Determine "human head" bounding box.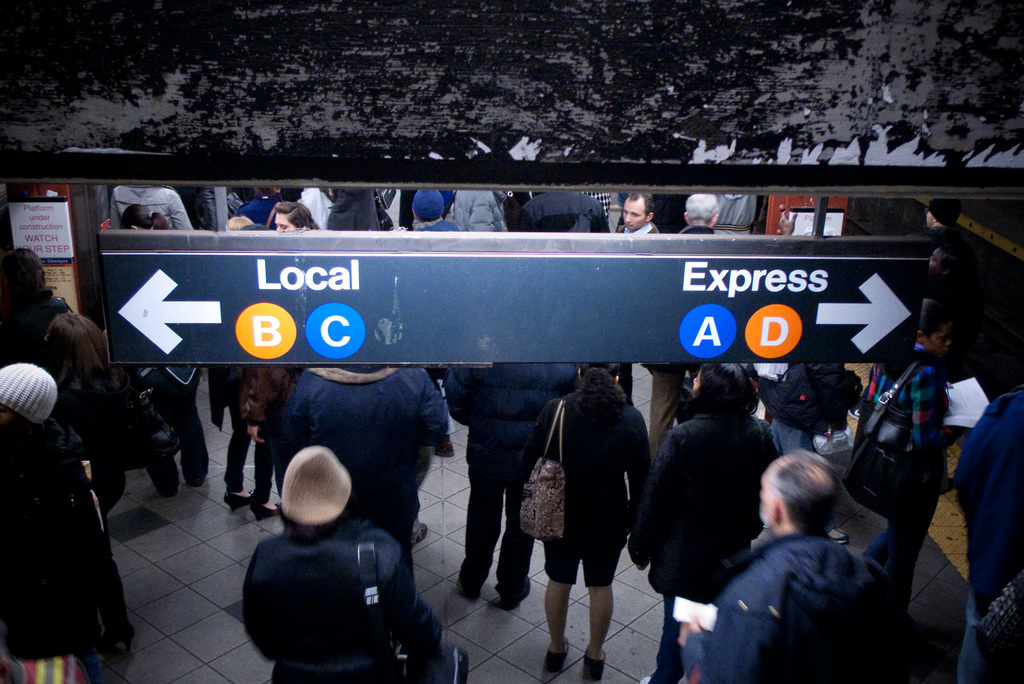
Determined: [x1=1, y1=362, x2=56, y2=431].
